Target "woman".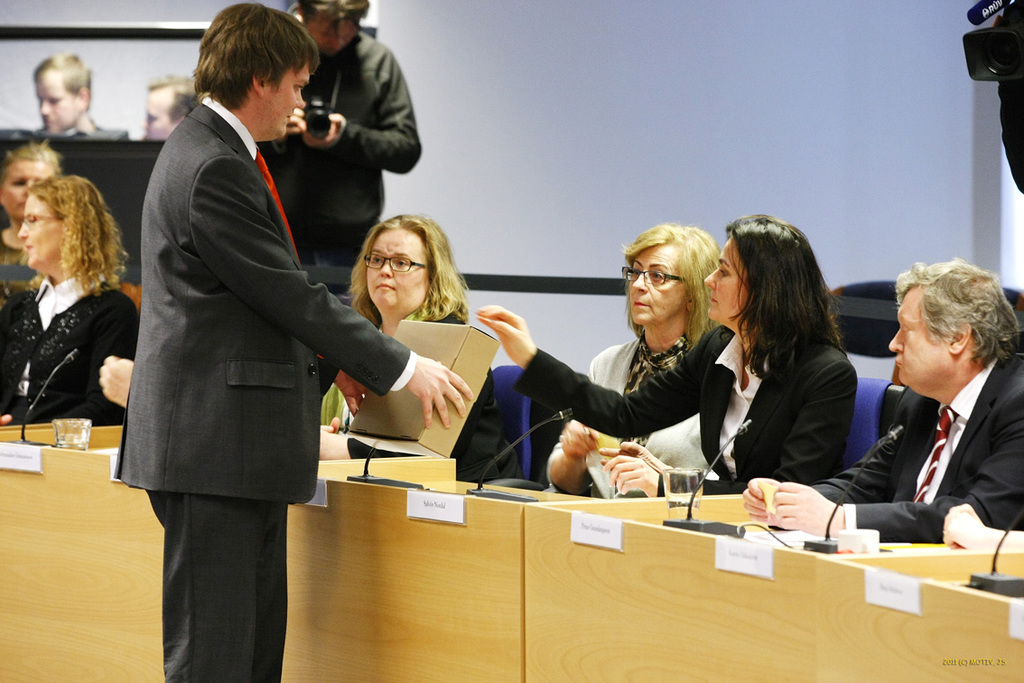
Target region: <box>0,141,76,279</box>.
